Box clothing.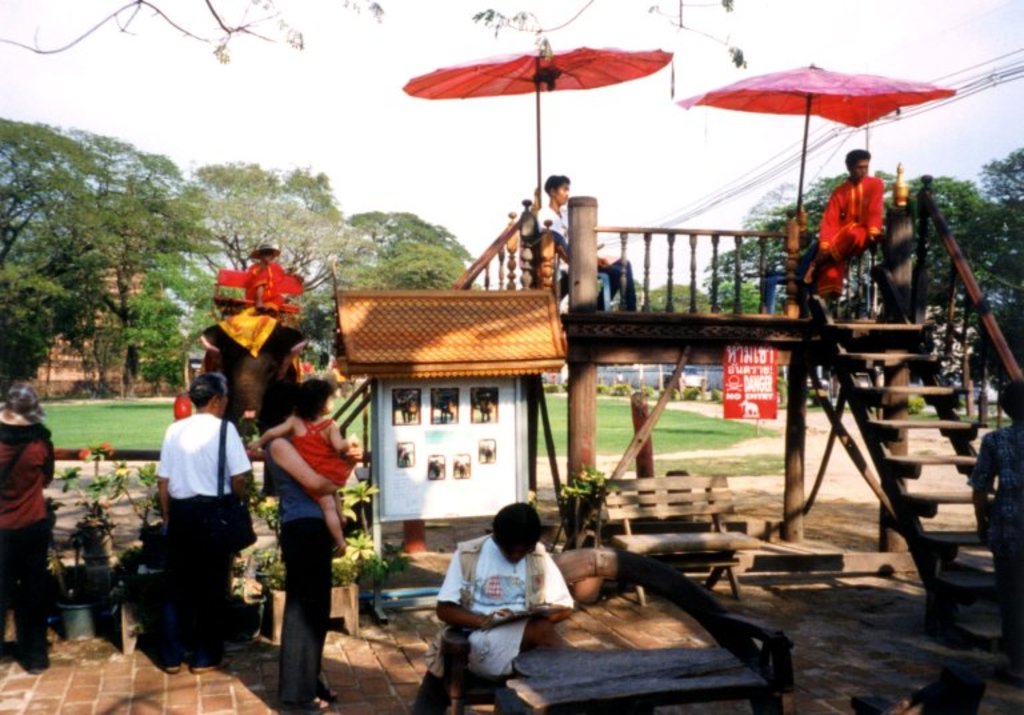
x1=244 y1=257 x2=288 y2=303.
